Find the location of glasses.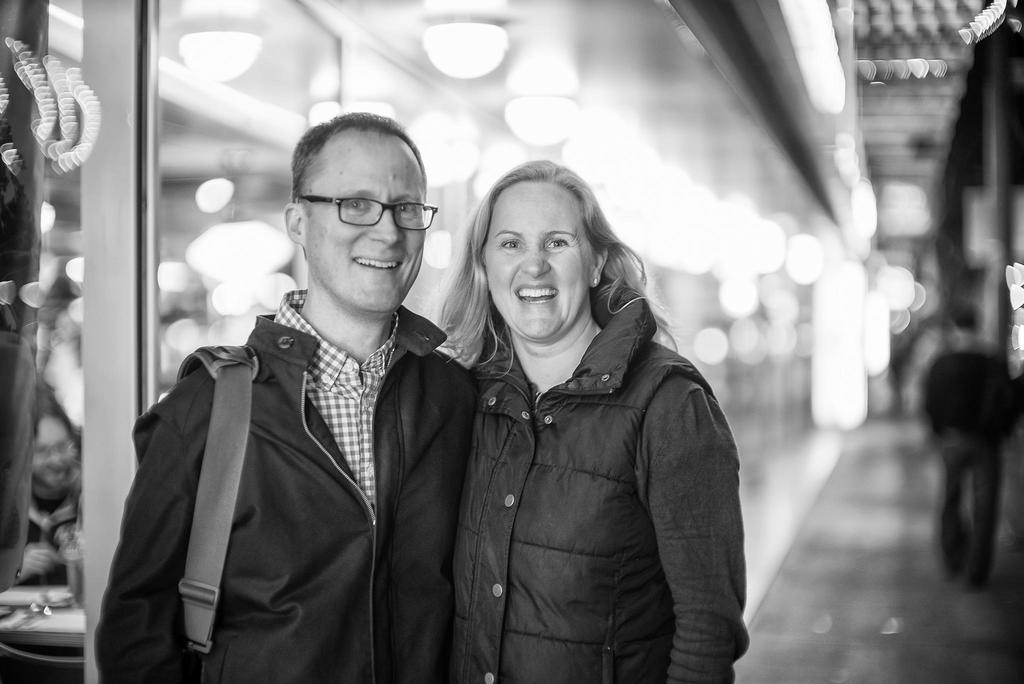
Location: select_region(290, 182, 431, 232).
